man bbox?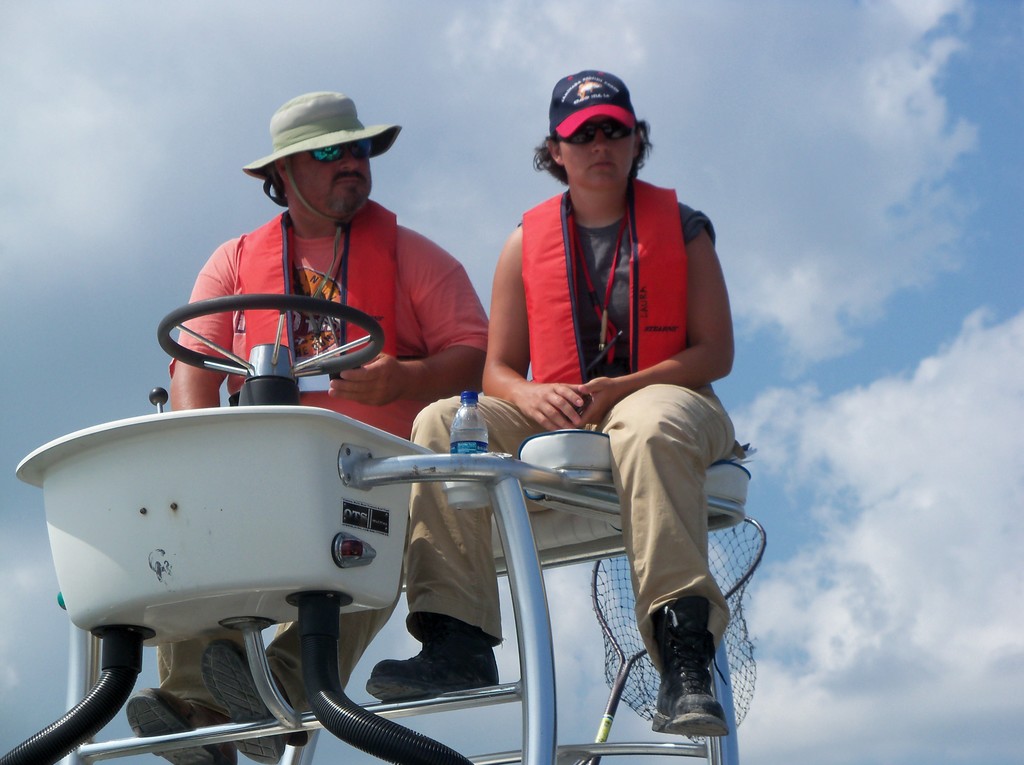
127/89/494/762
